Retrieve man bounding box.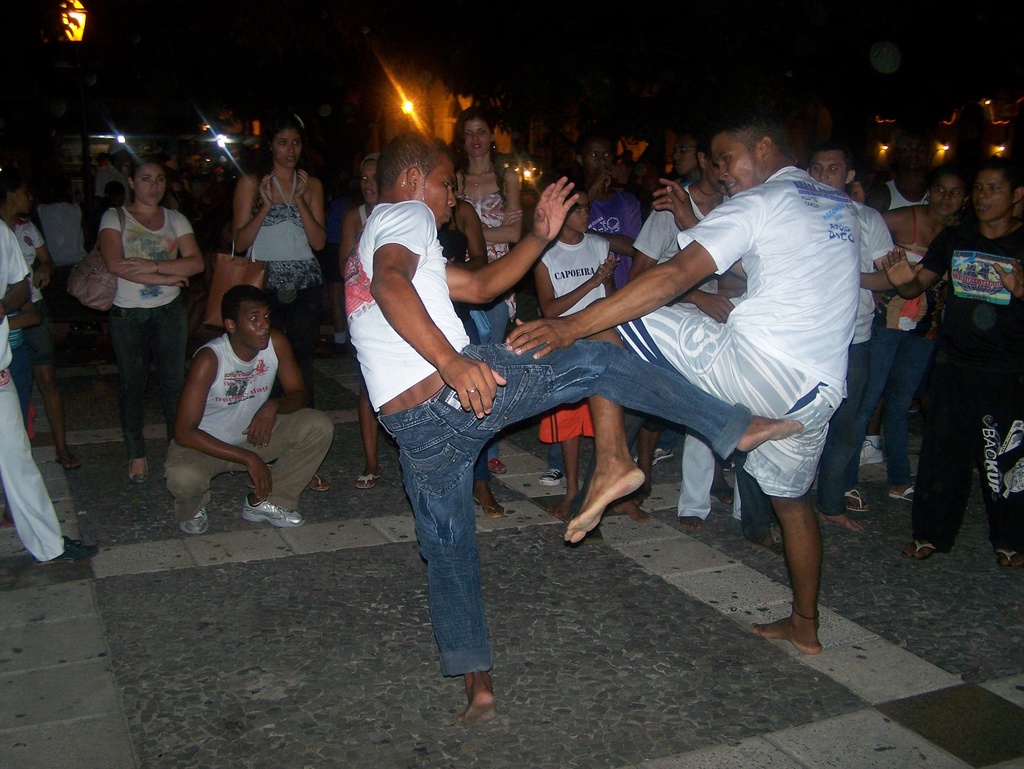
Bounding box: [883,156,1023,569].
